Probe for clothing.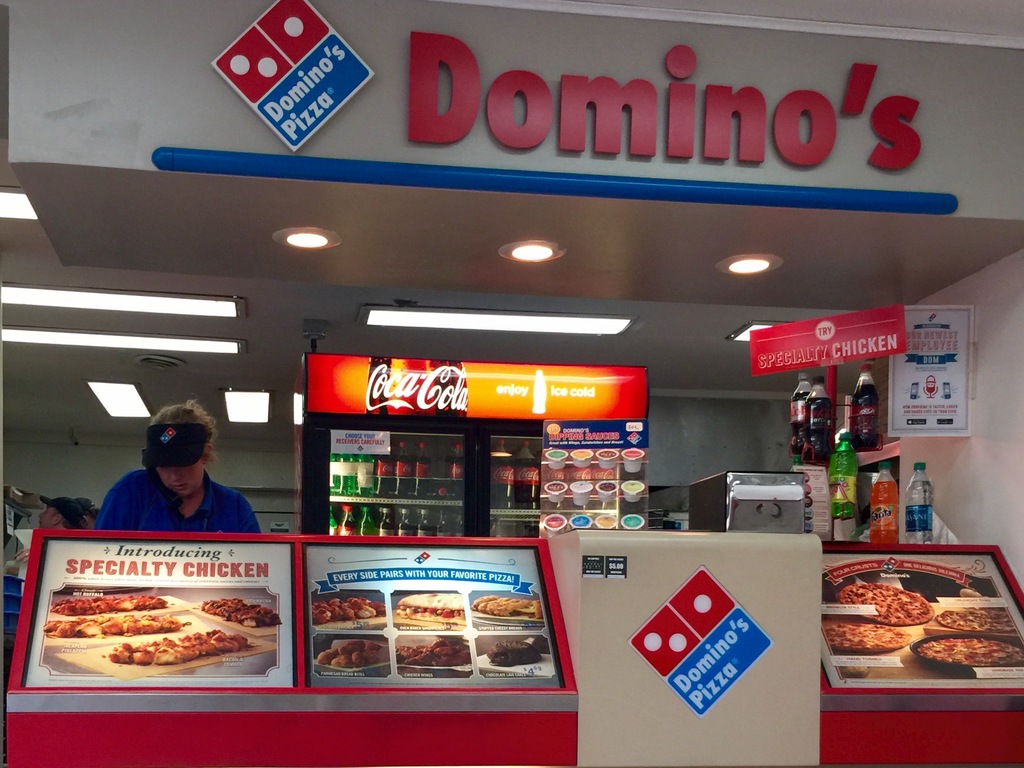
Probe result: (x1=77, y1=443, x2=264, y2=554).
